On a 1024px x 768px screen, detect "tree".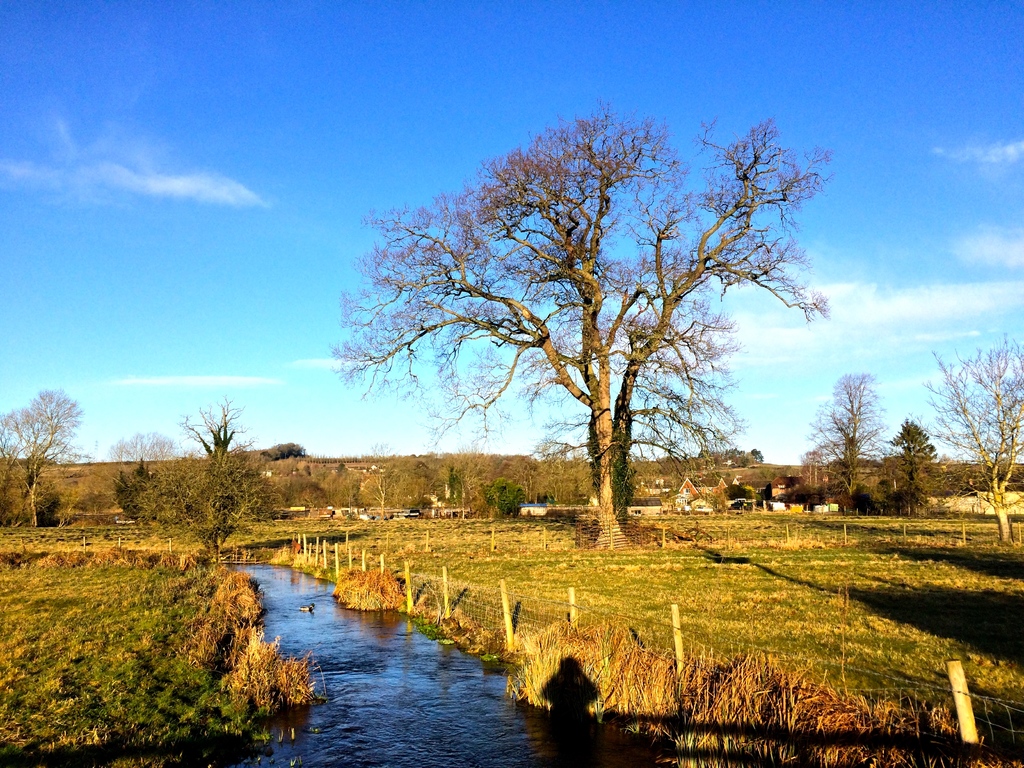
(817, 369, 880, 504).
